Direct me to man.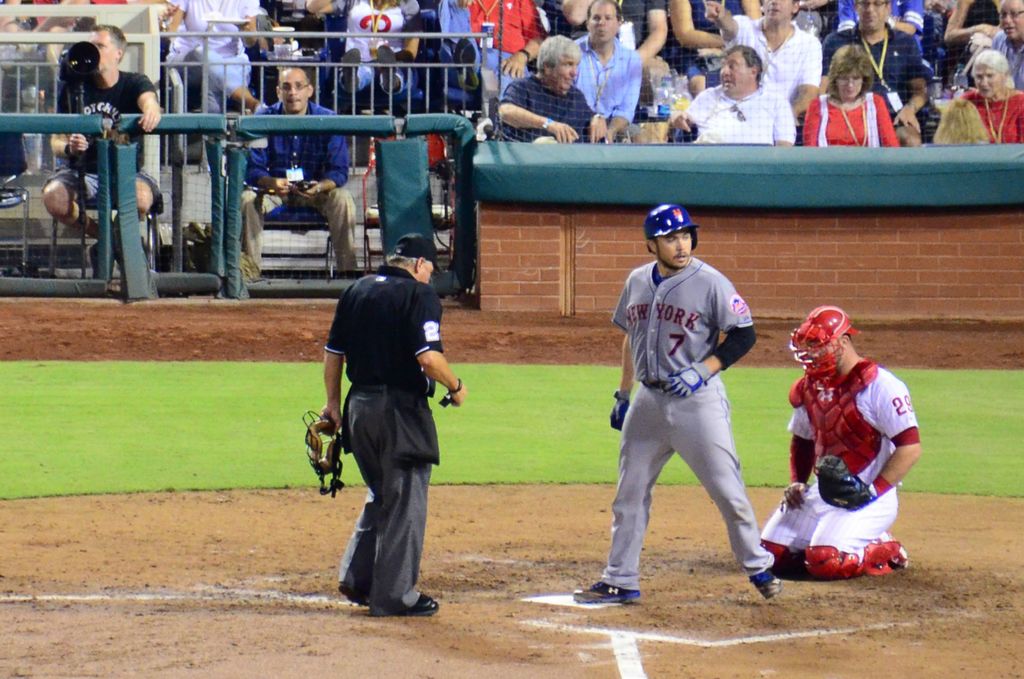
Direction: (460,0,548,98).
